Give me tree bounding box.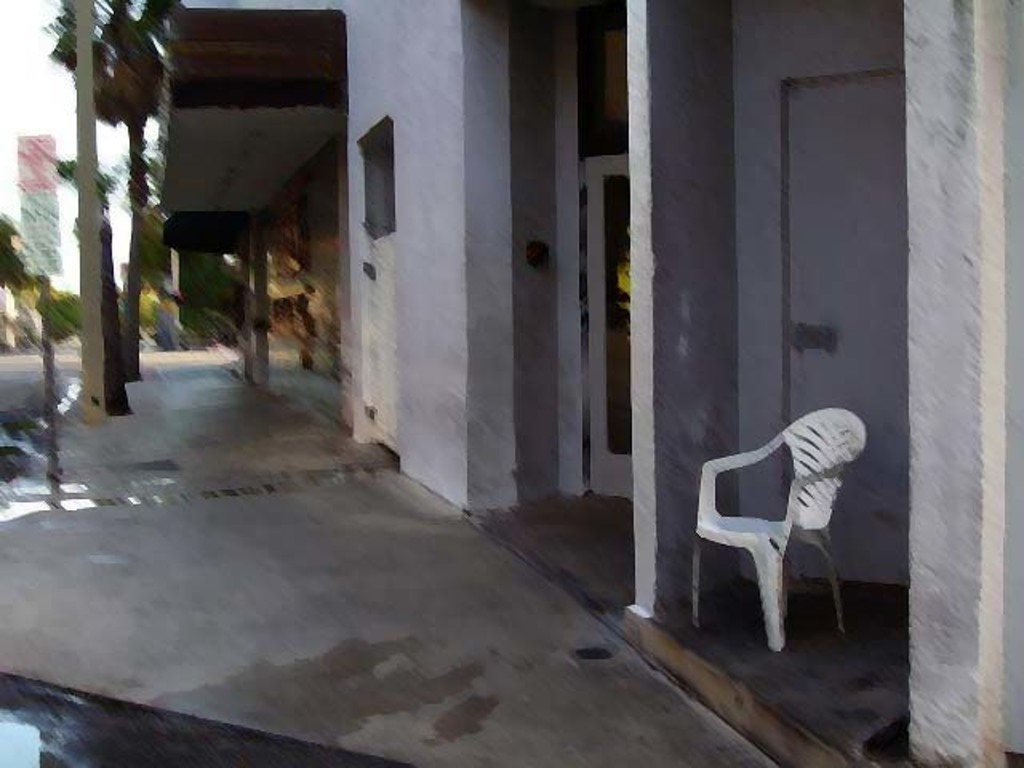
Rect(43, 21, 157, 427).
